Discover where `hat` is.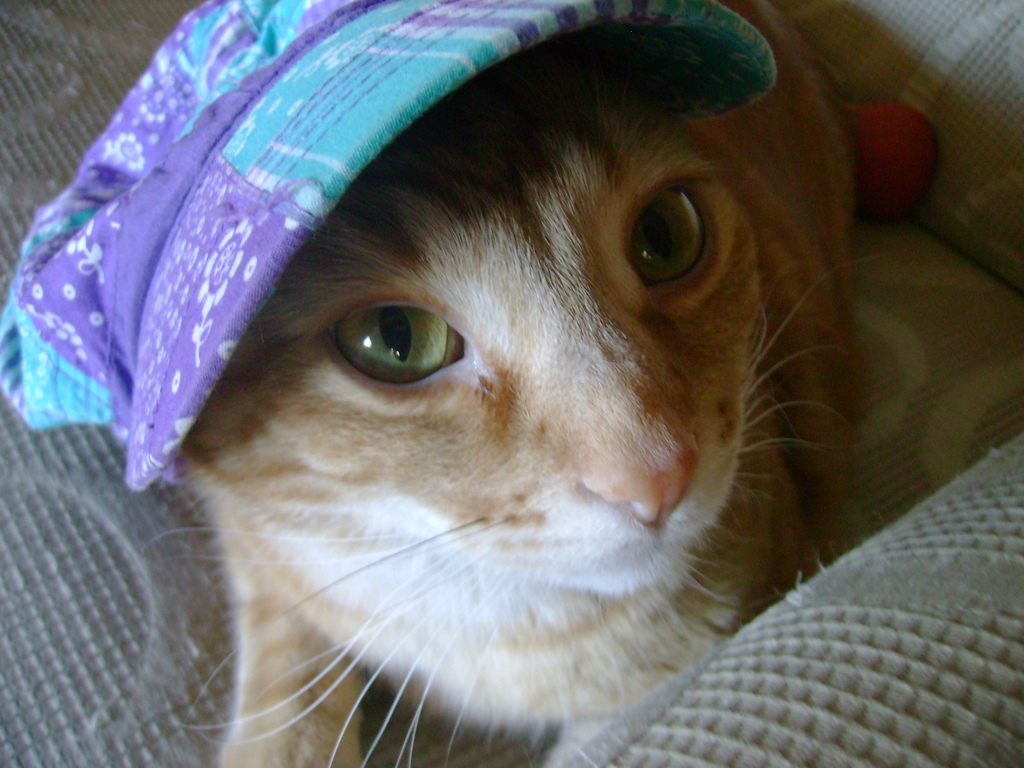
Discovered at crop(0, 0, 778, 492).
